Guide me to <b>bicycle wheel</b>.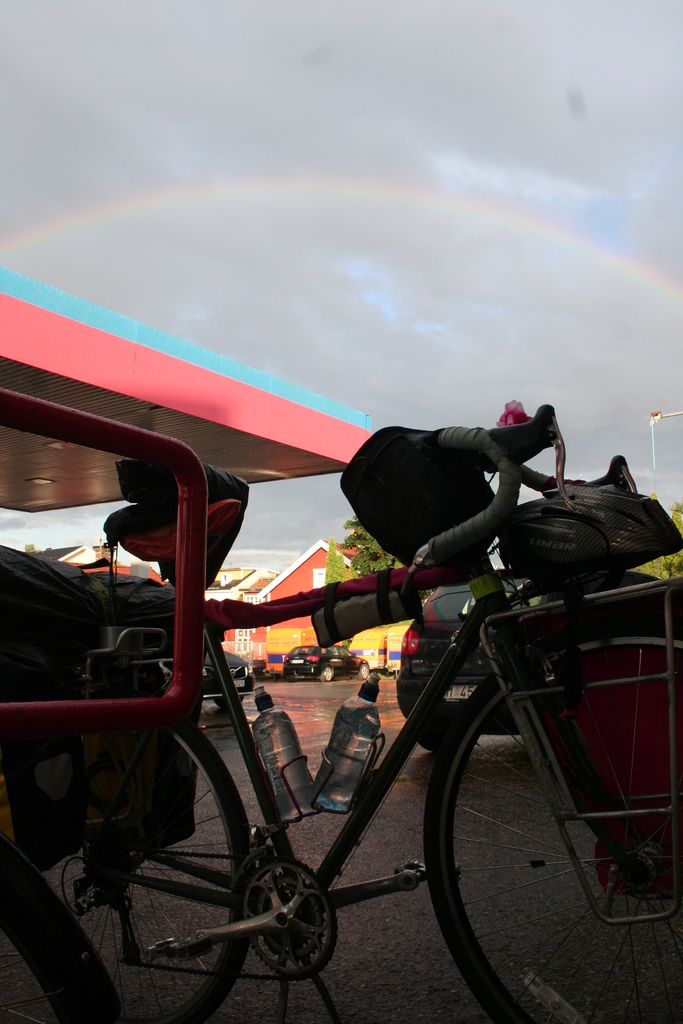
Guidance: x1=418 y1=629 x2=655 y2=1006.
